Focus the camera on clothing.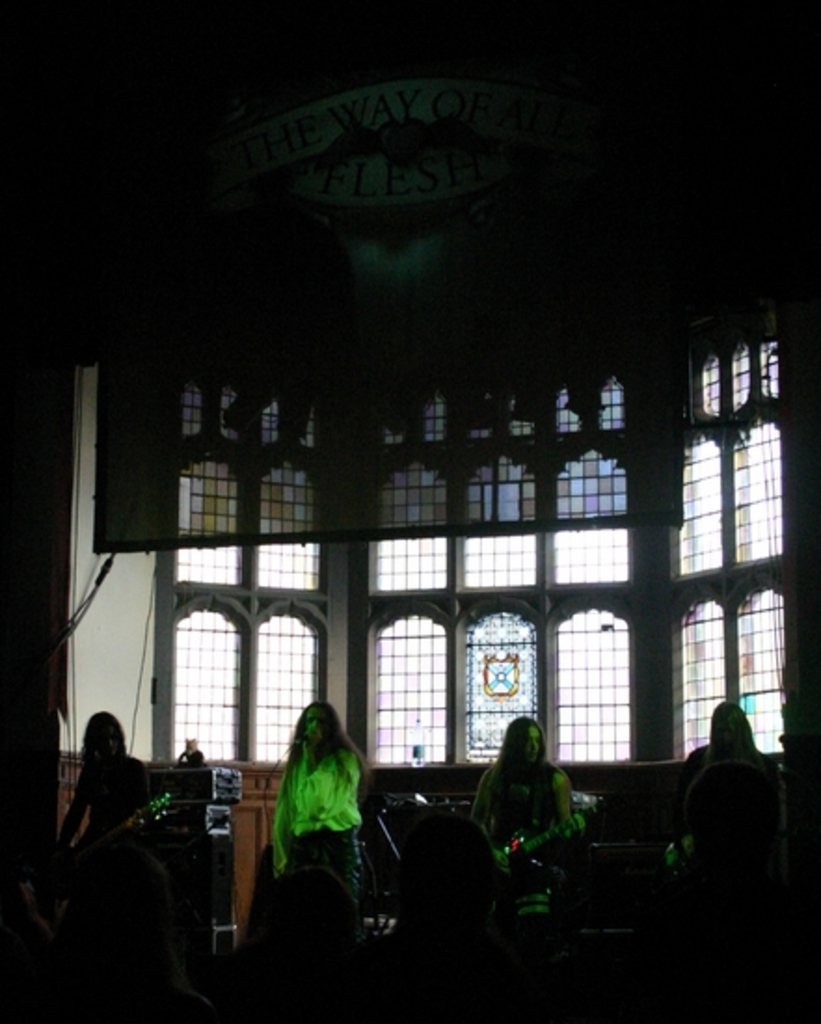
Focus region: bbox(259, 715, 382, 910).
